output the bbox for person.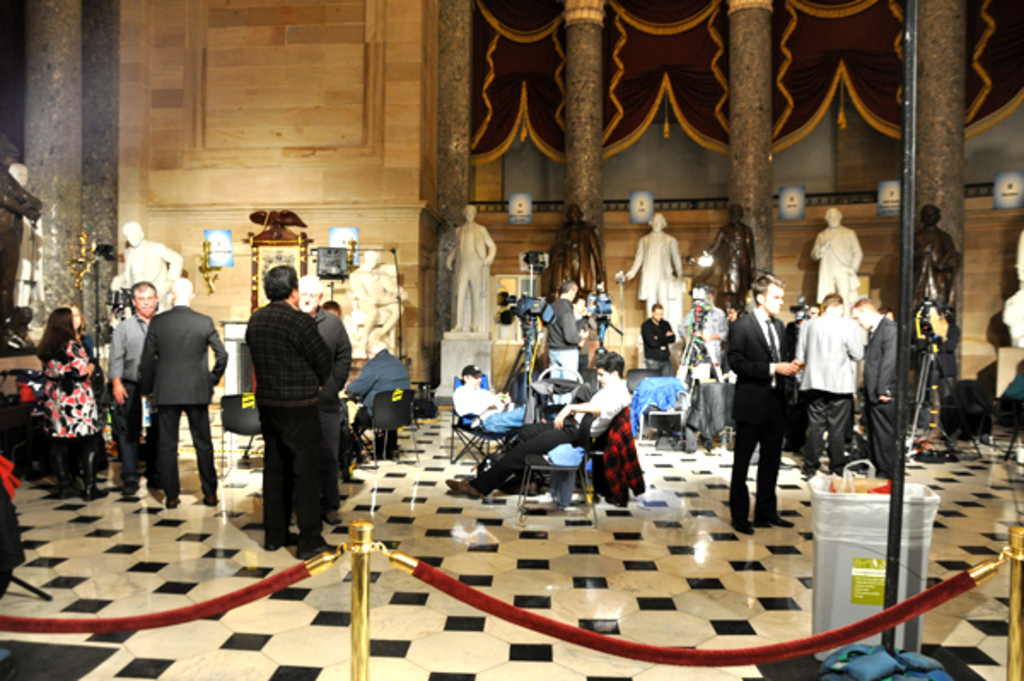
box(241, 259, 350, 563).
